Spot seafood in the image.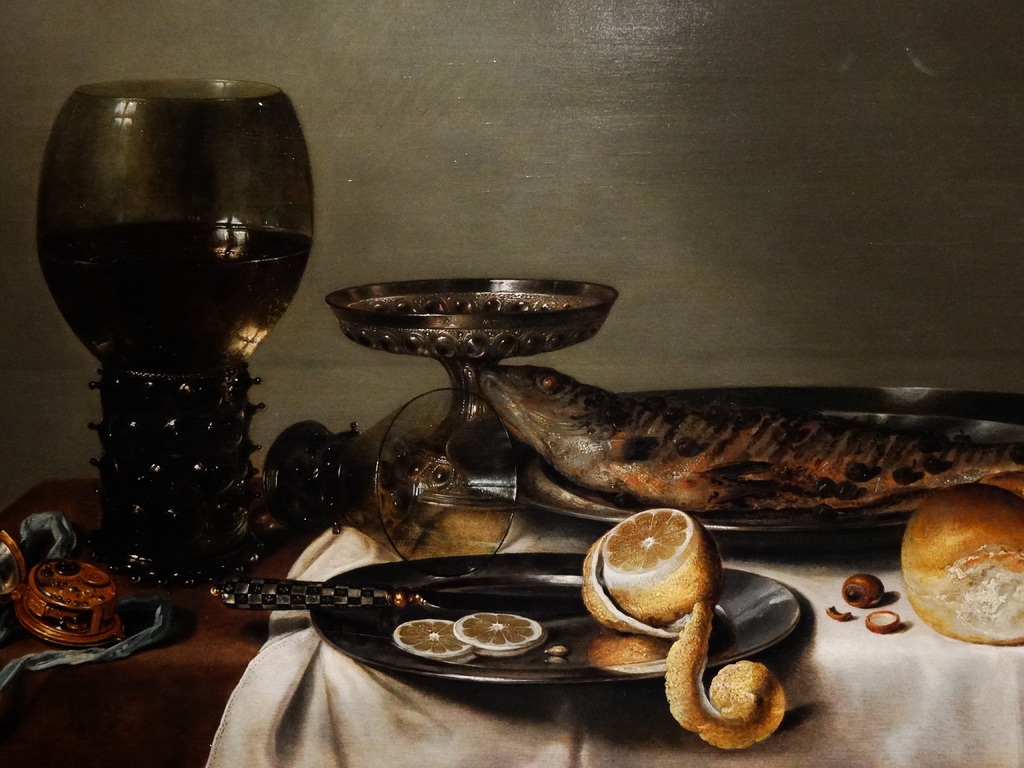
seafood found at (479, 365, 1023, 509).
